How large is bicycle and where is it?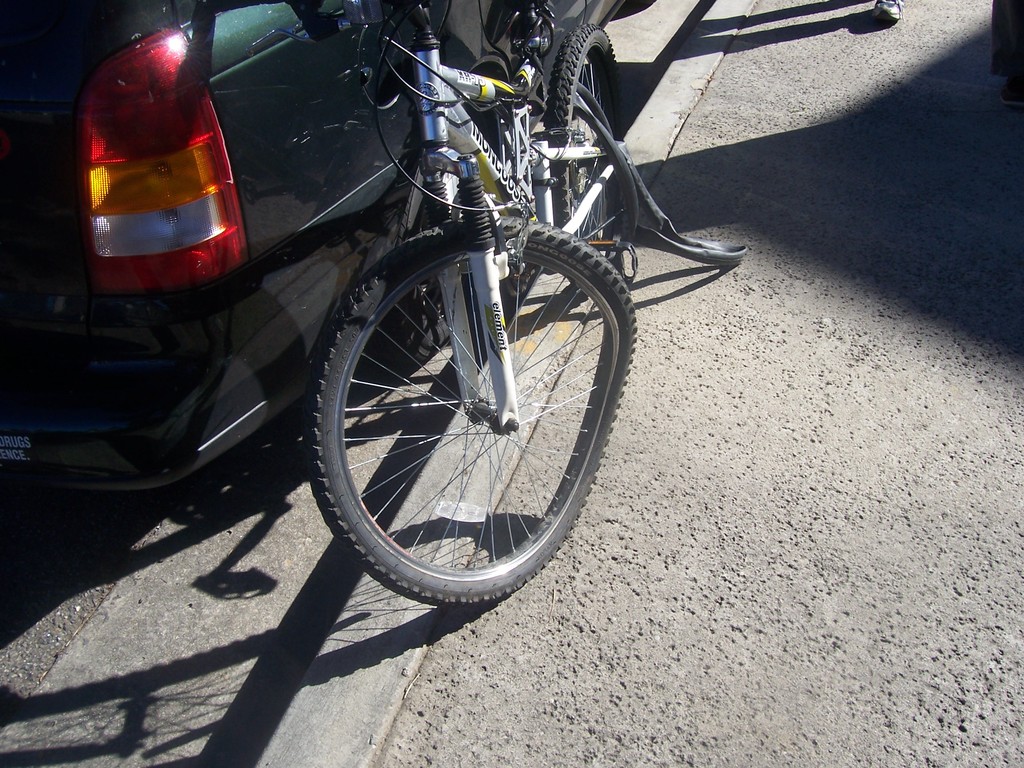
Bounding box: box(305, 0, 621, 607).
